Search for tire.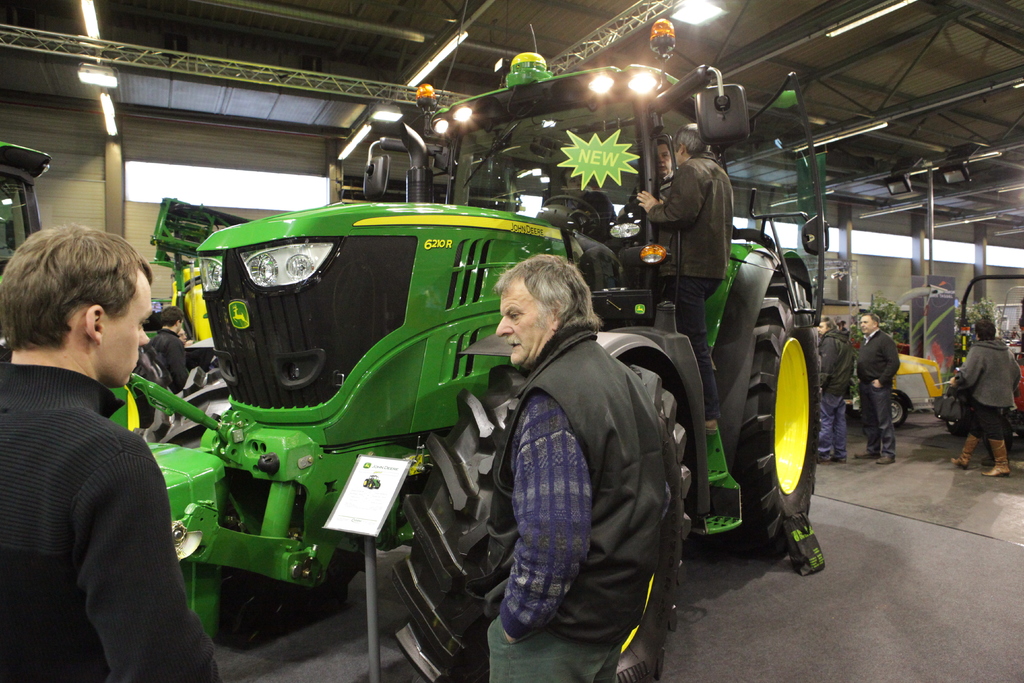
Found at select_region(739, 306, 830, 570).
